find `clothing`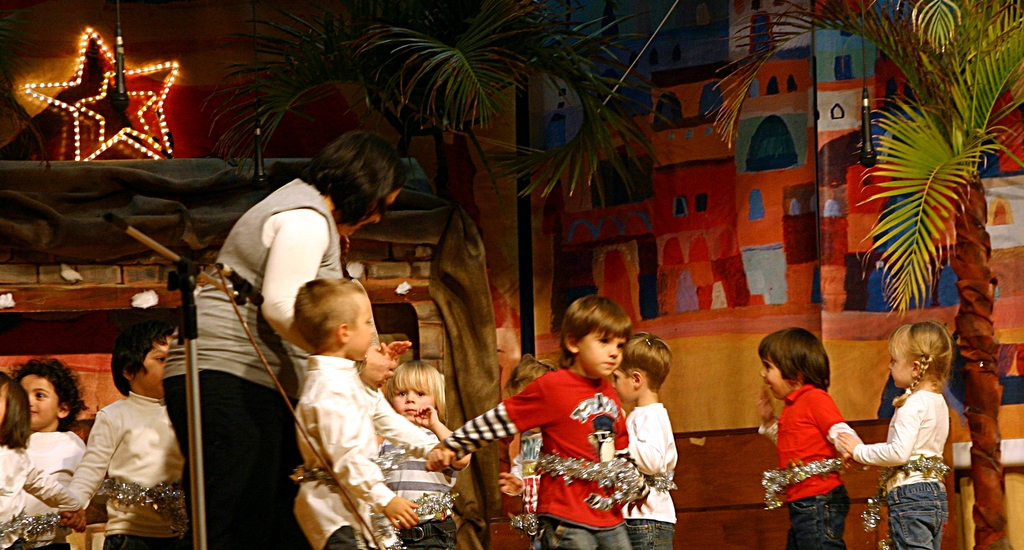
select_region(0, 449, 84, 549)
